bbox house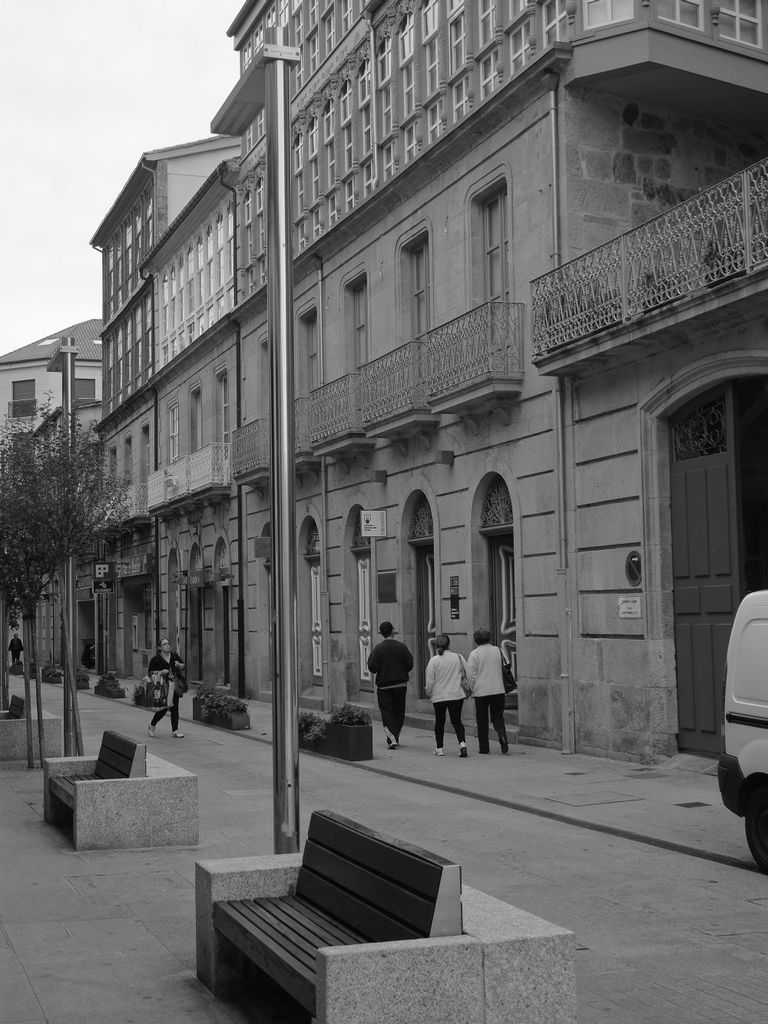
detection(0, 343, 78, 765)
